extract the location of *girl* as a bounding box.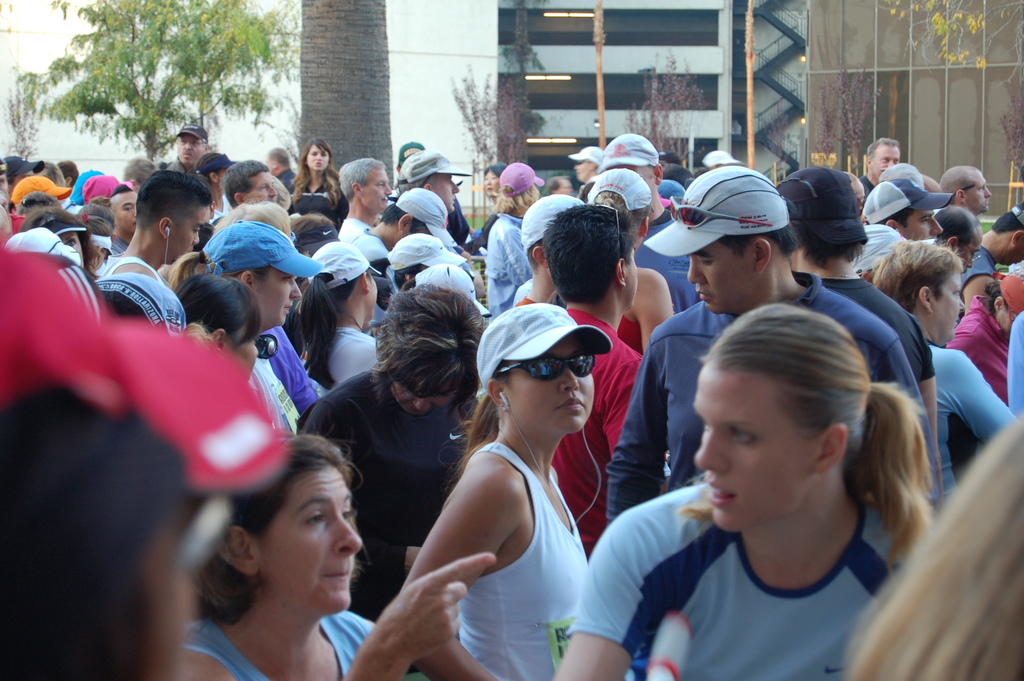
pyautogui.locateOnScreen(550, 304, 940, 680).
